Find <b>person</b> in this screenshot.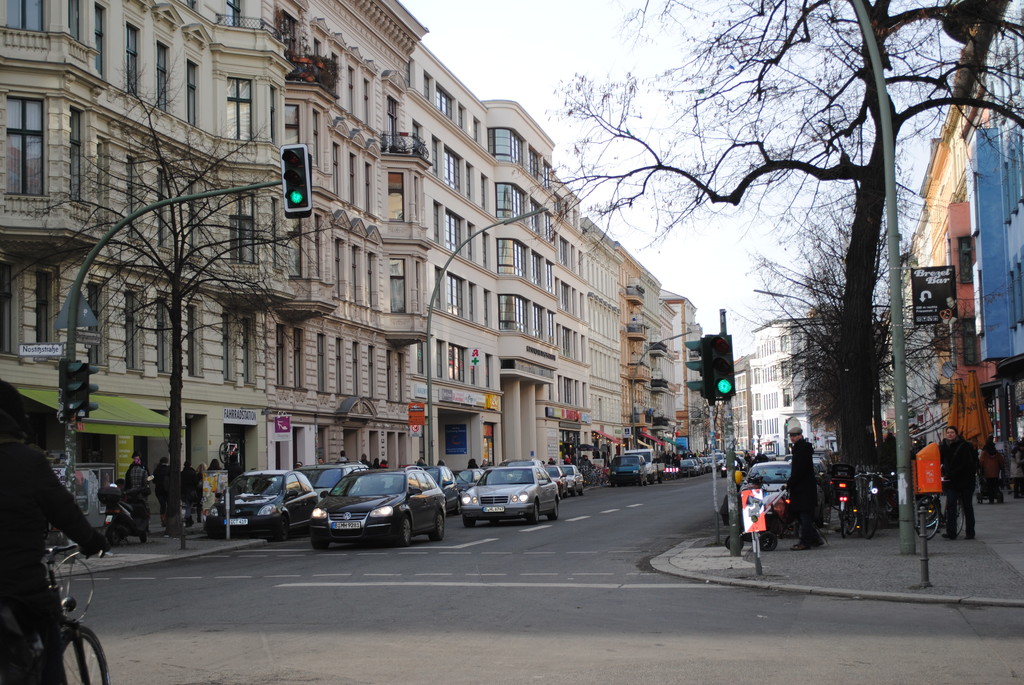
The bounding box for <b>person</b> is 127:450:152:507.
